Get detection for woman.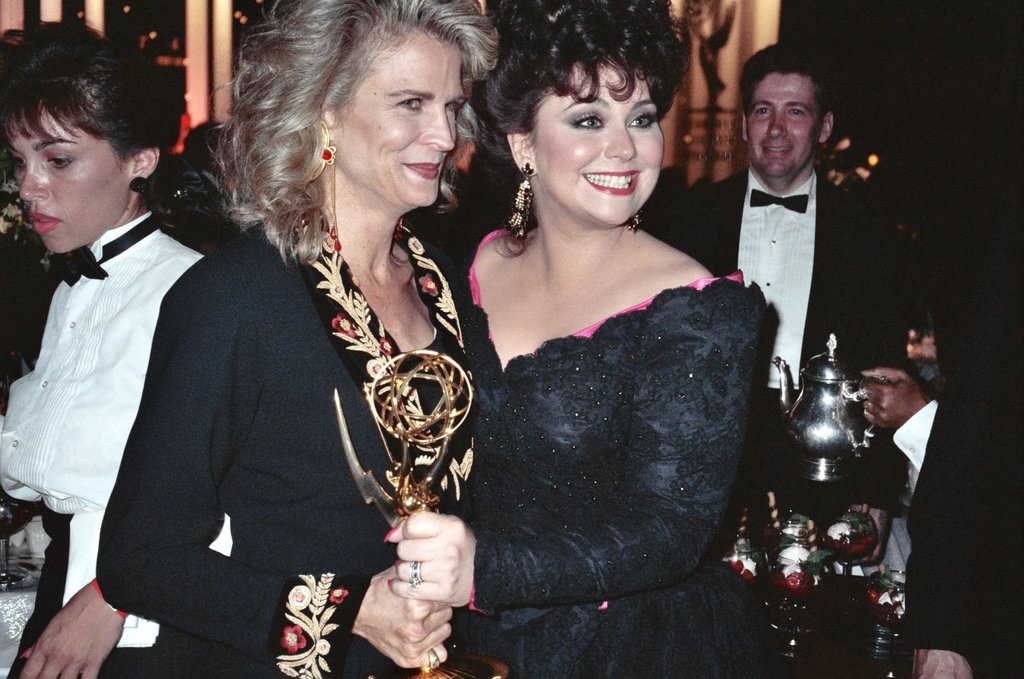
Detection: Rect(0, 22, 230, 678).
